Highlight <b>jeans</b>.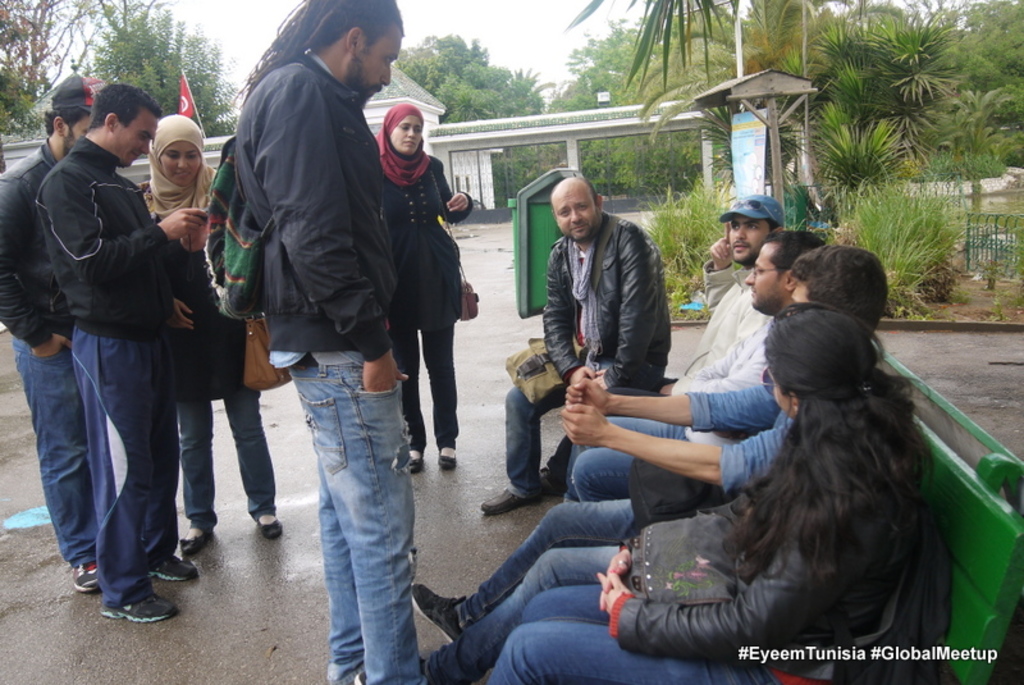
Highlighted region: l=282, t=352, r=420, b=684.
